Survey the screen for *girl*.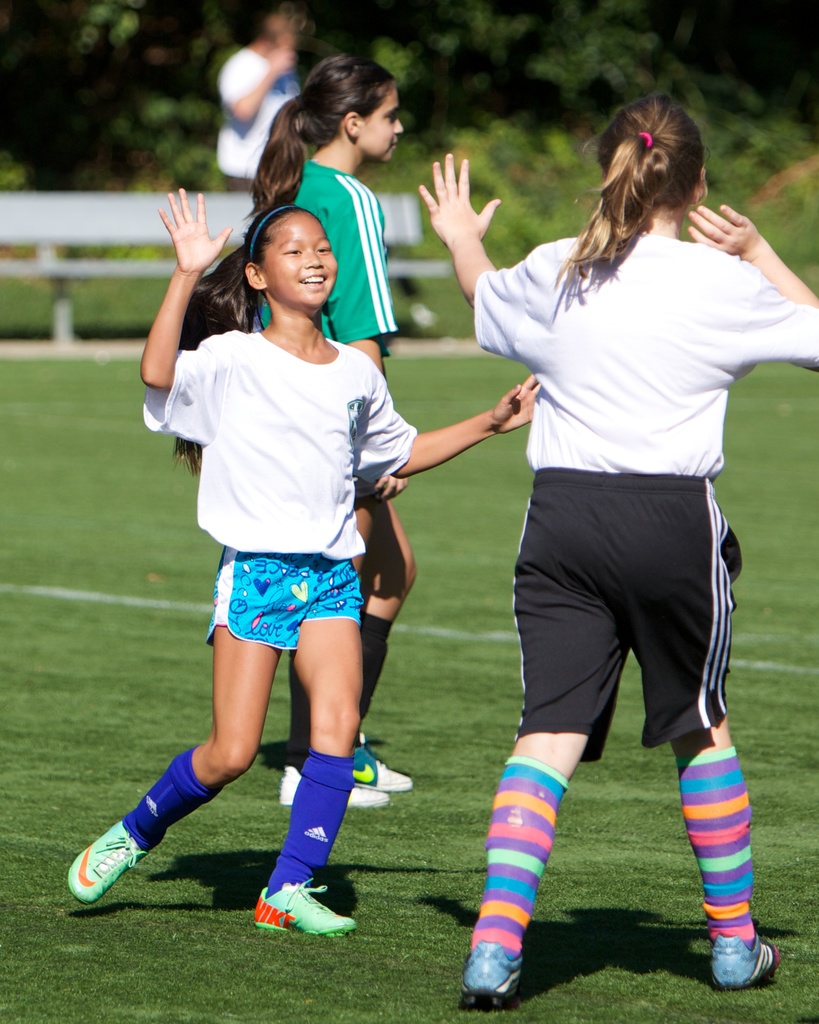
Survey found: 418,90,818,1003.
